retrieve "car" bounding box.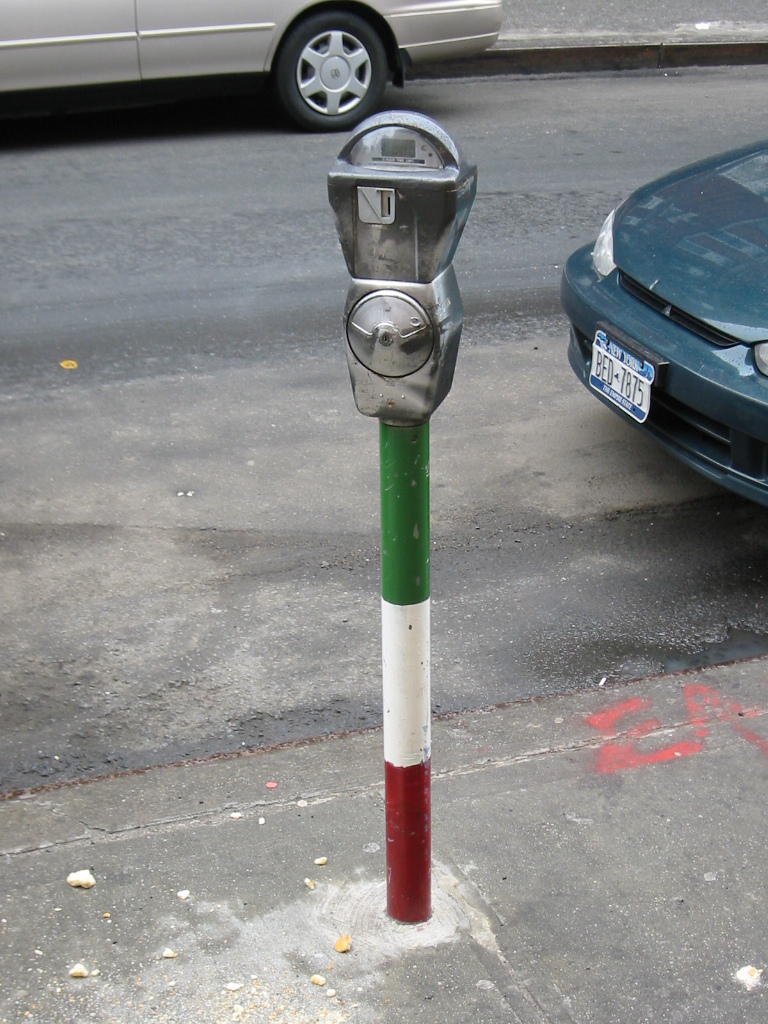
Bounding box: {"left": 560, "top": 137, "right": 767, "bottom": 506}.
